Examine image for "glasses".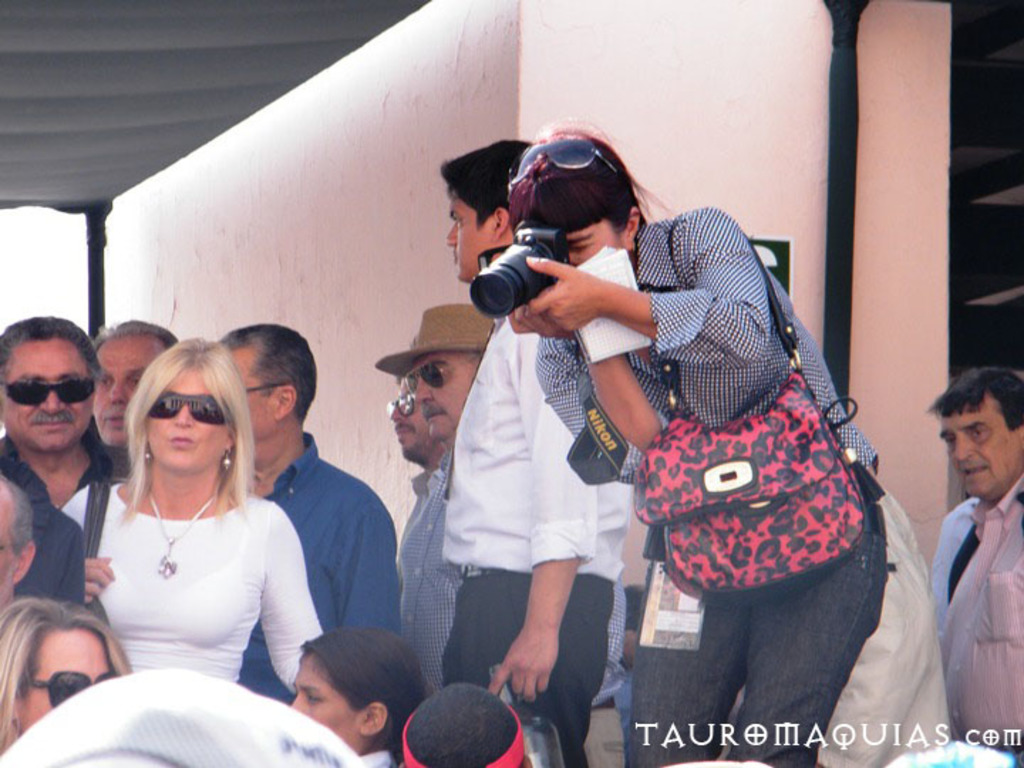
Examination result: select_region(404, 346, 469, 397).
